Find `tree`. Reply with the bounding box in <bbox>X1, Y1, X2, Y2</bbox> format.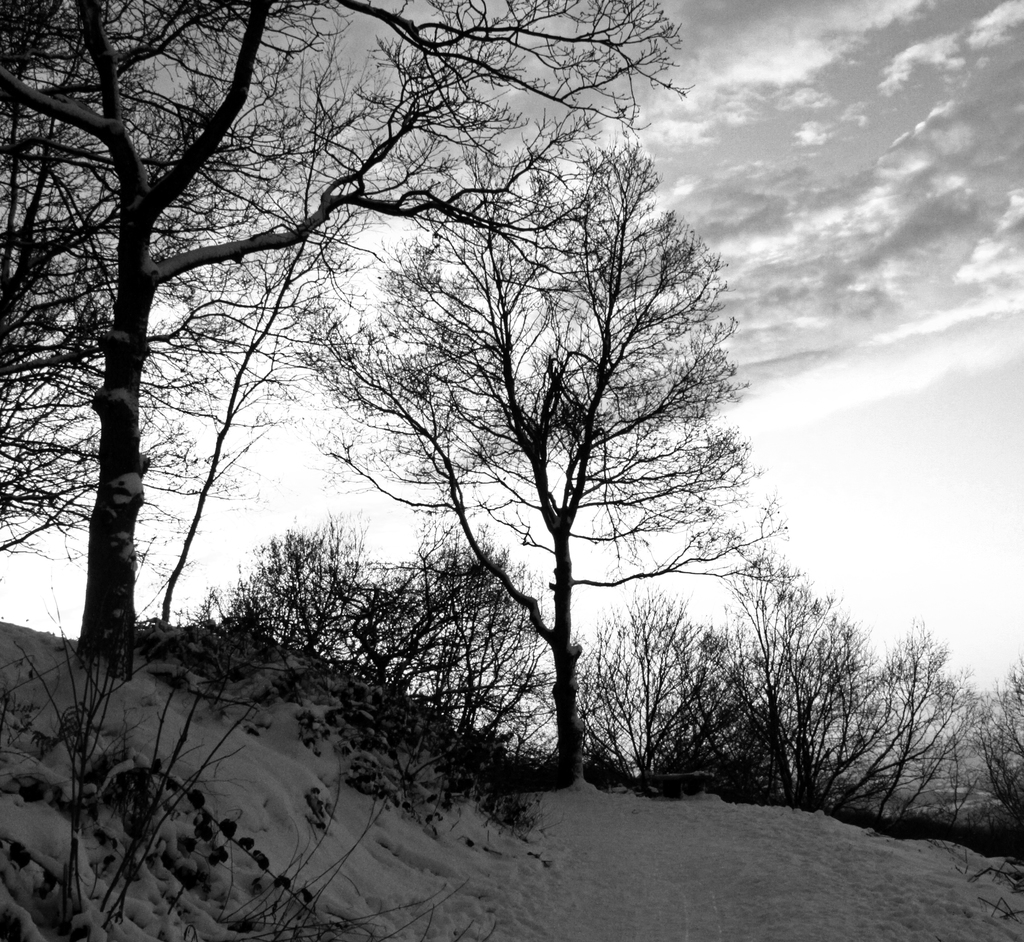
<bbox>973, 651, 1023, 838</bbox>.
